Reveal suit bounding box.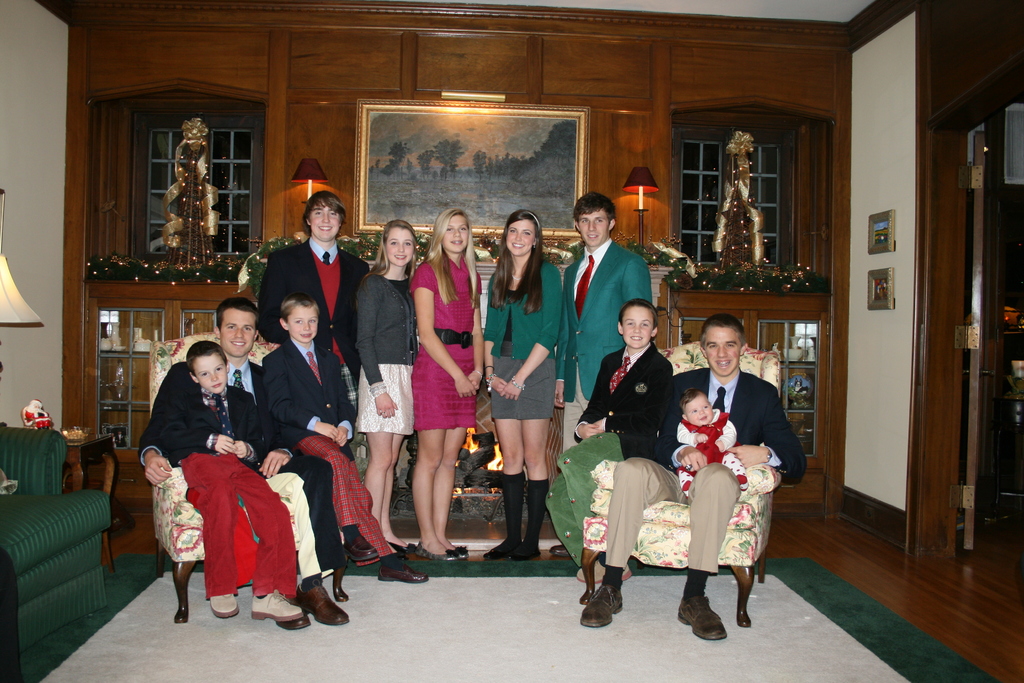
Revealed: box=[609, 368, 806, 568].
